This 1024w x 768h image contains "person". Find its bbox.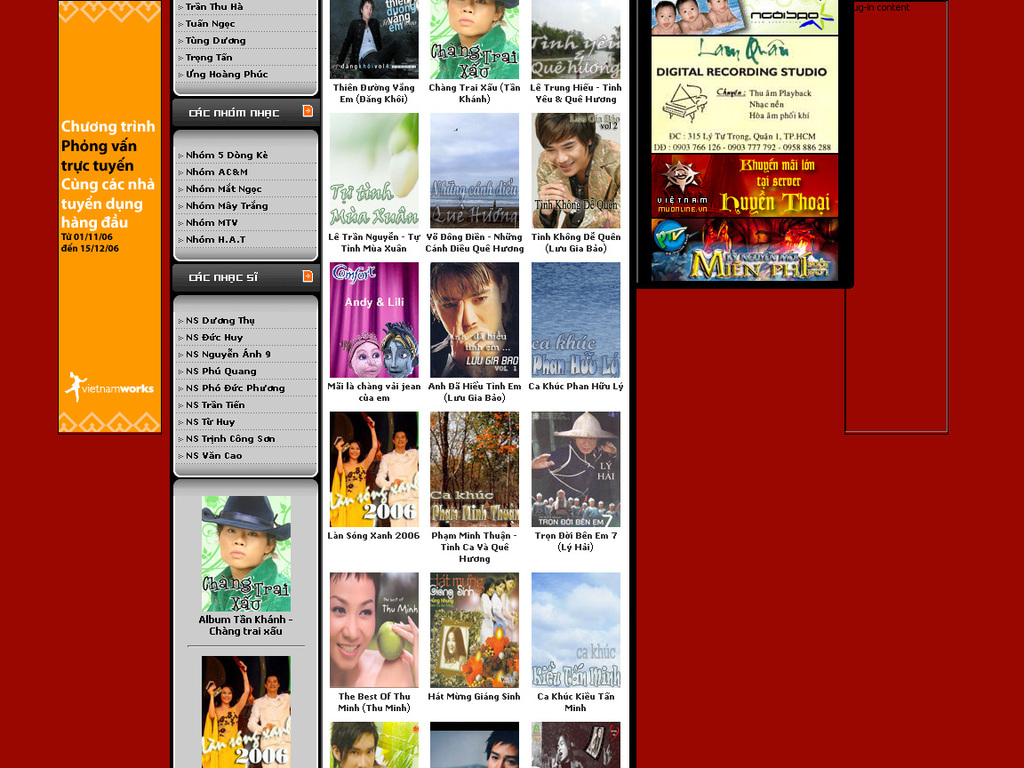
detection(532, 413, 618, 509).
